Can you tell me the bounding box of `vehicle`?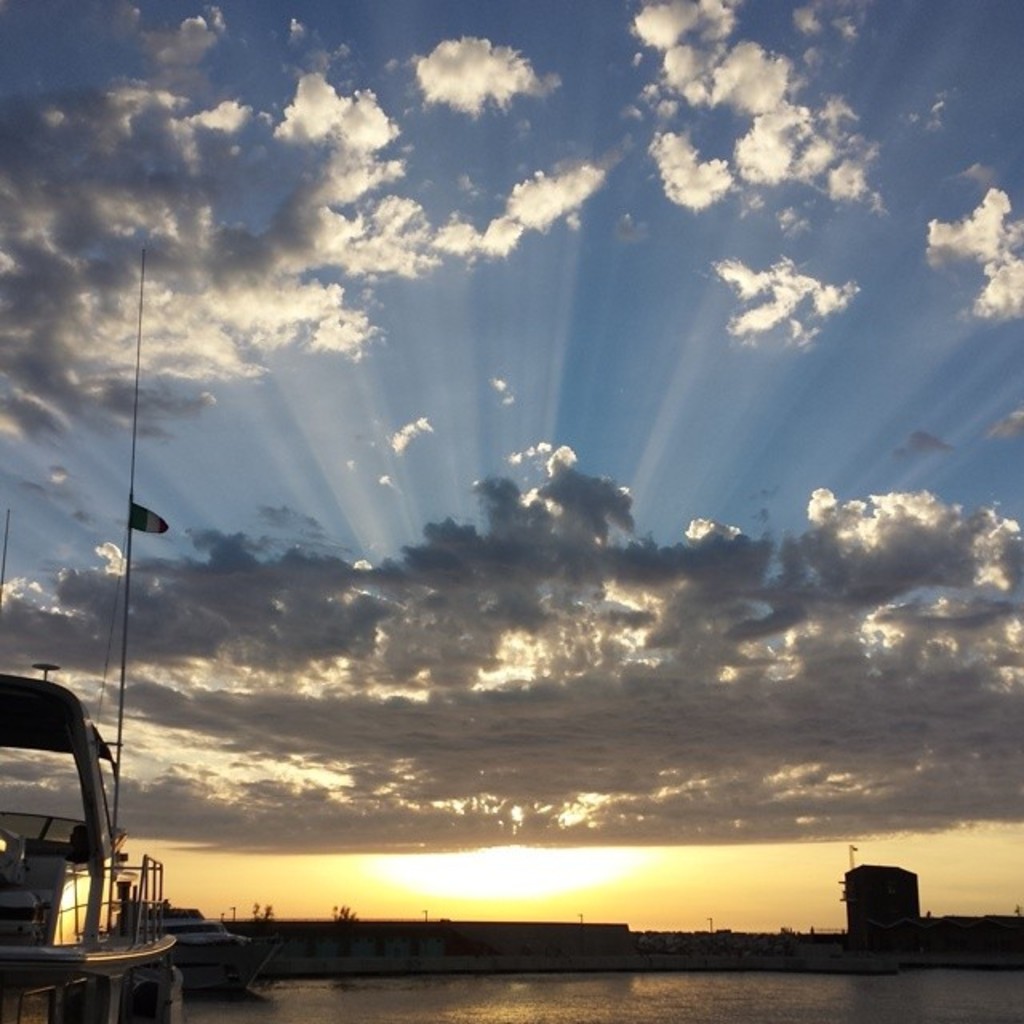
bbox(2, 675, 170, 989).
